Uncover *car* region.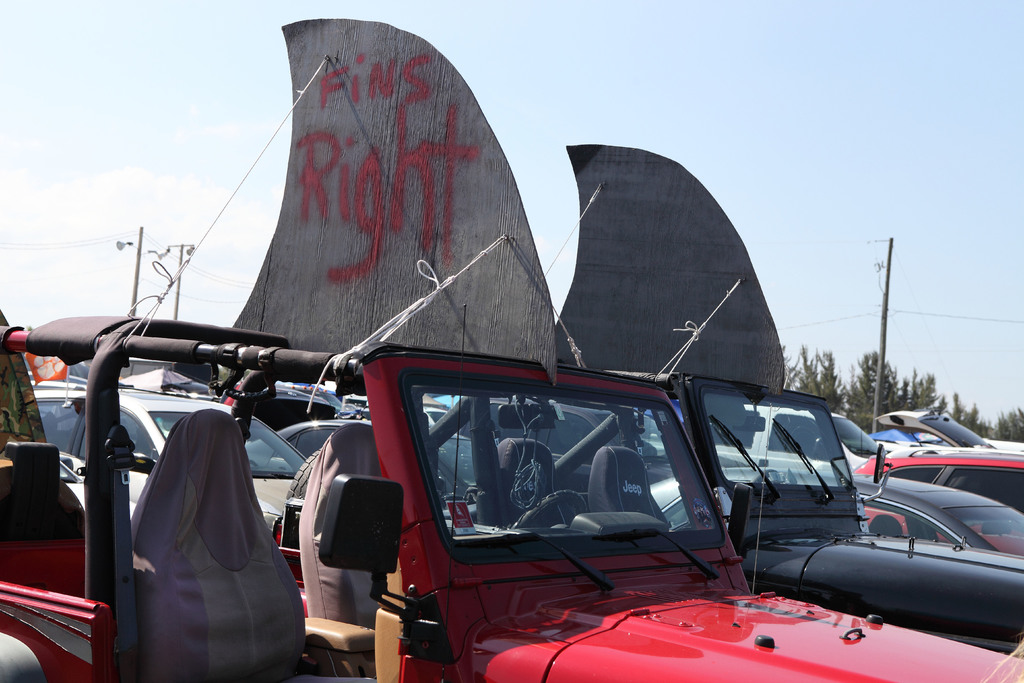
Uncovered: {"x1": 415, "y1": 404, "x2": 482, "y2": 486}.
